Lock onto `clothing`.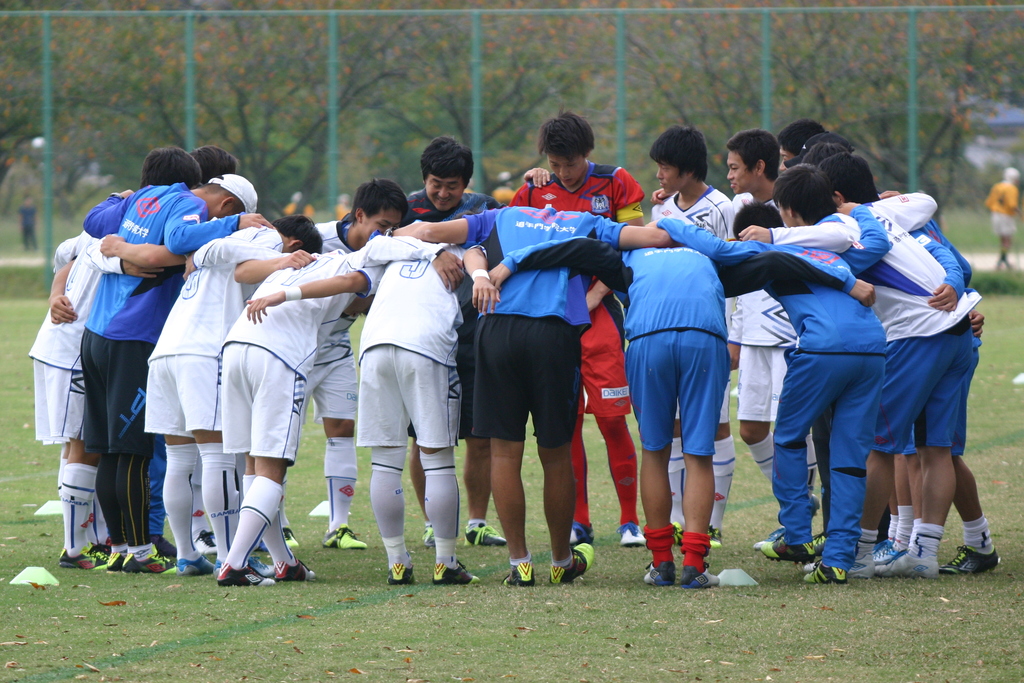
Locked: 26:230:124:444.
